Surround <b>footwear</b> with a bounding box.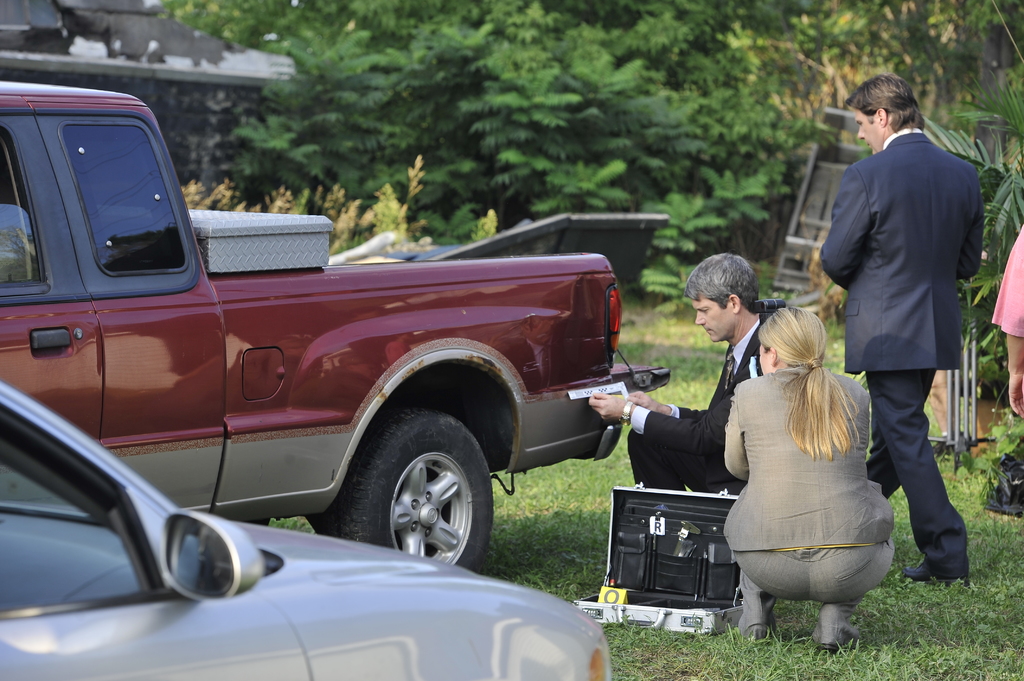
905/561/967/582.
